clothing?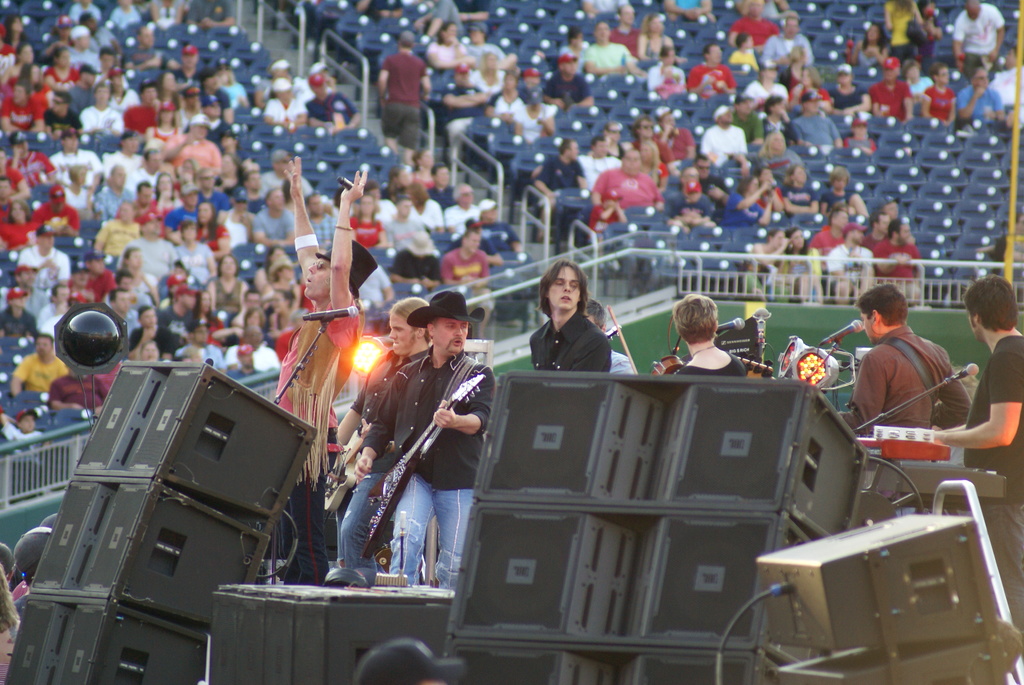
x1=356, y1=343, x2=499, y2=594
